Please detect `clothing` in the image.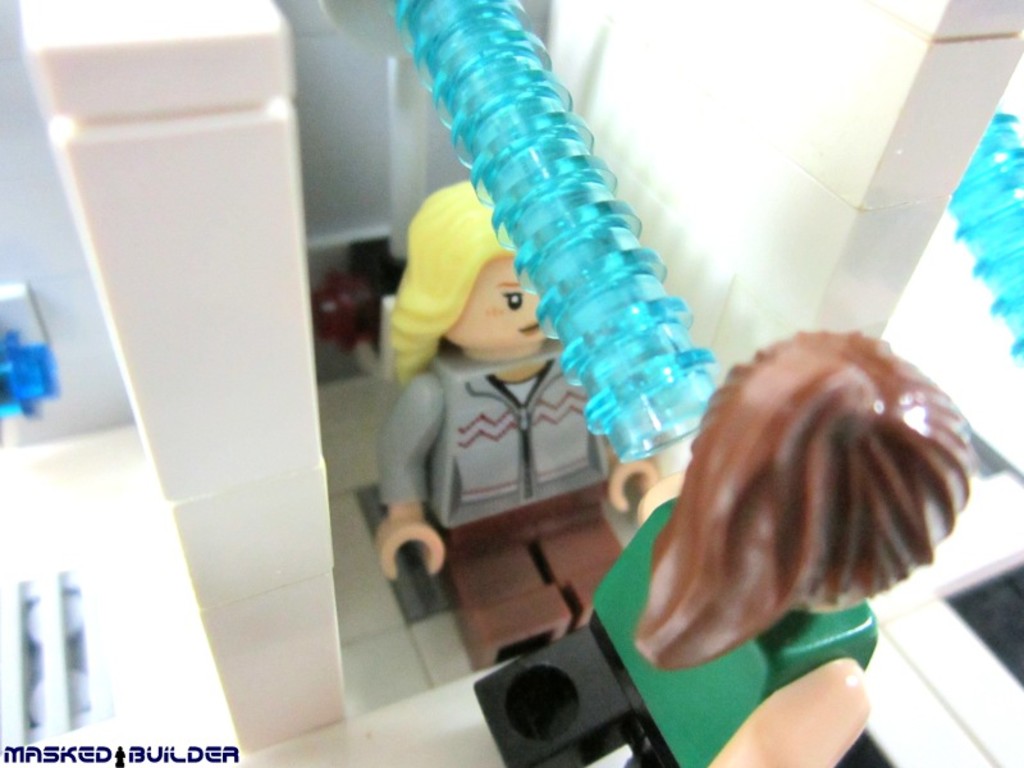
(380, 351, 612, 525).
